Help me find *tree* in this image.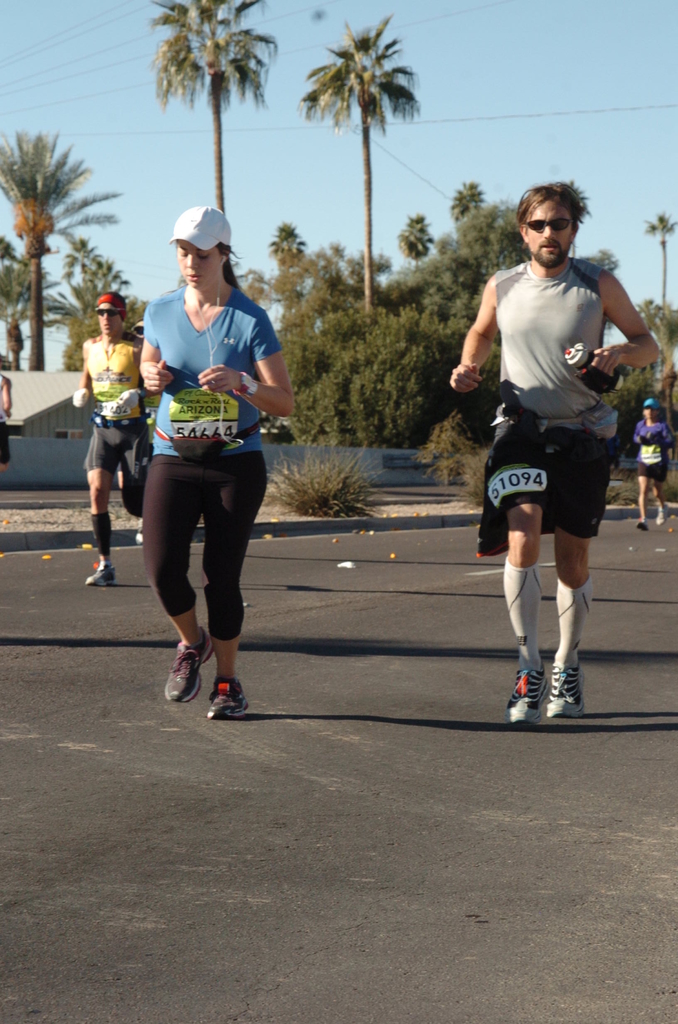
Found it: crop(394, 212, 439, 264).
